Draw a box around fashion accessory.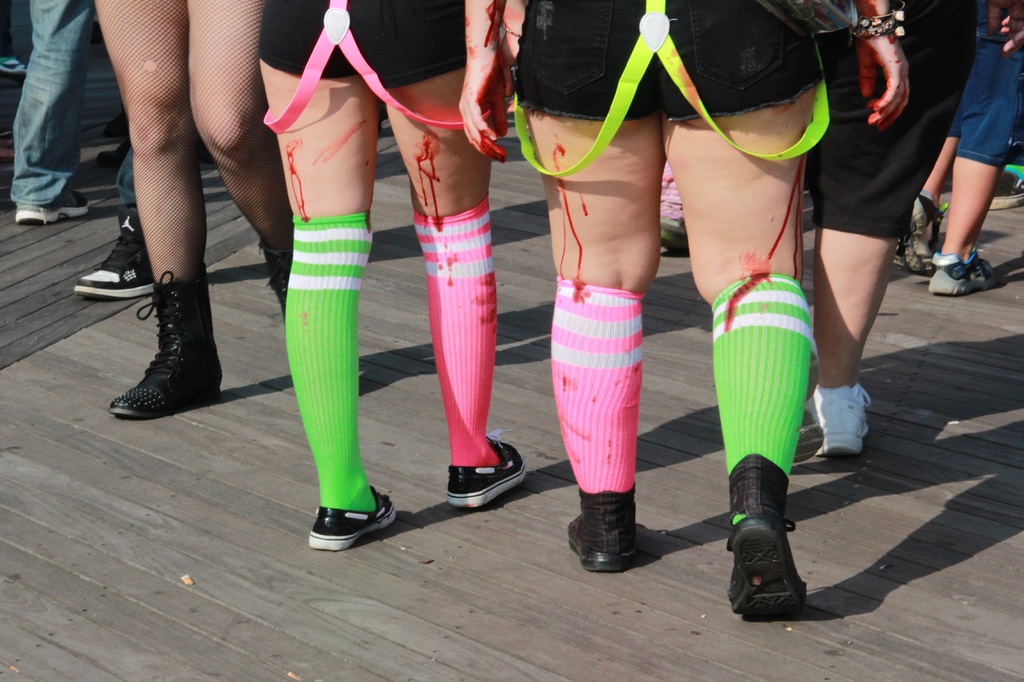
566, 486, 636, 566.
